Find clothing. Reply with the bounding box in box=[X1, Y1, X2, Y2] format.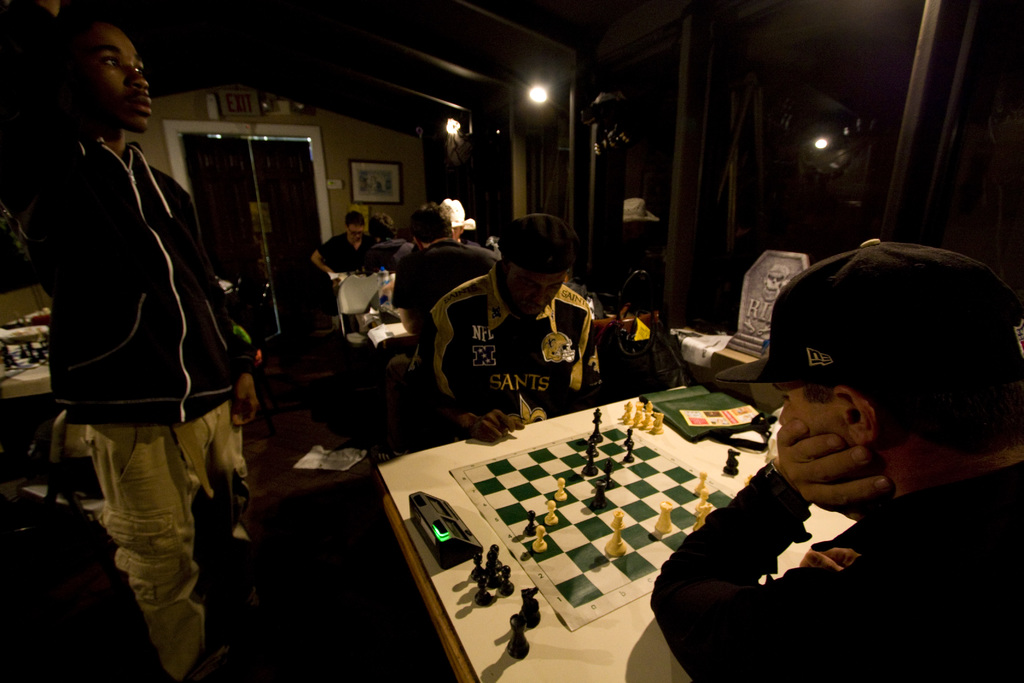
box=[316, 232, 371, 273].
